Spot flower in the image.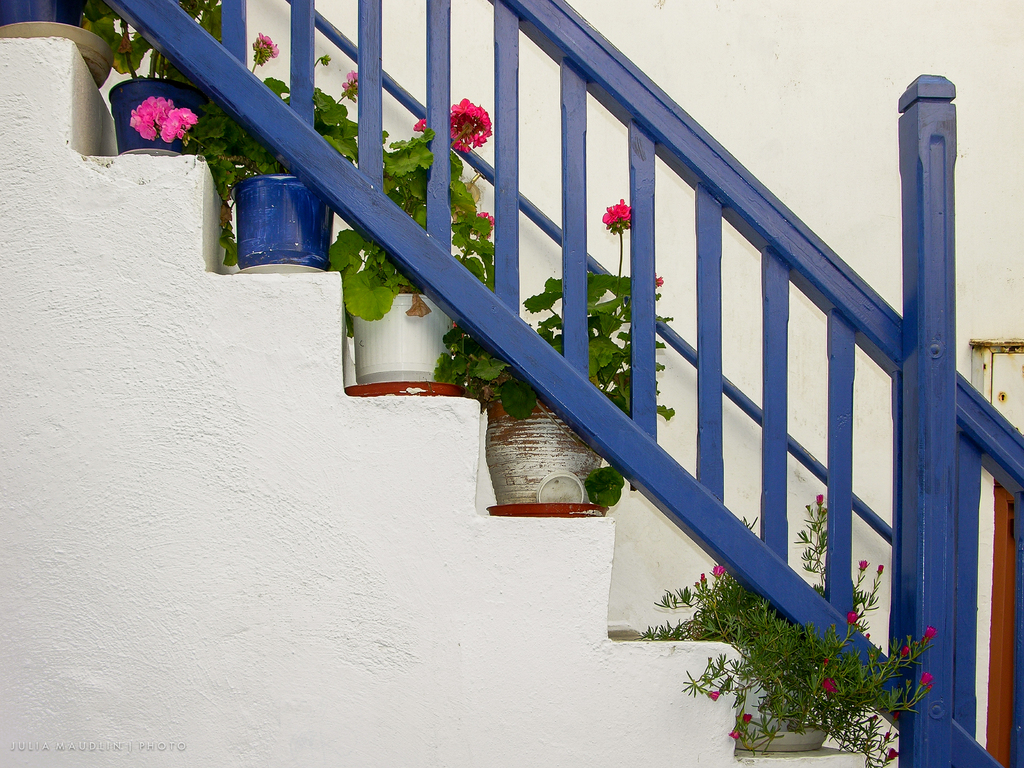
flower found at 713 564 723 576.
